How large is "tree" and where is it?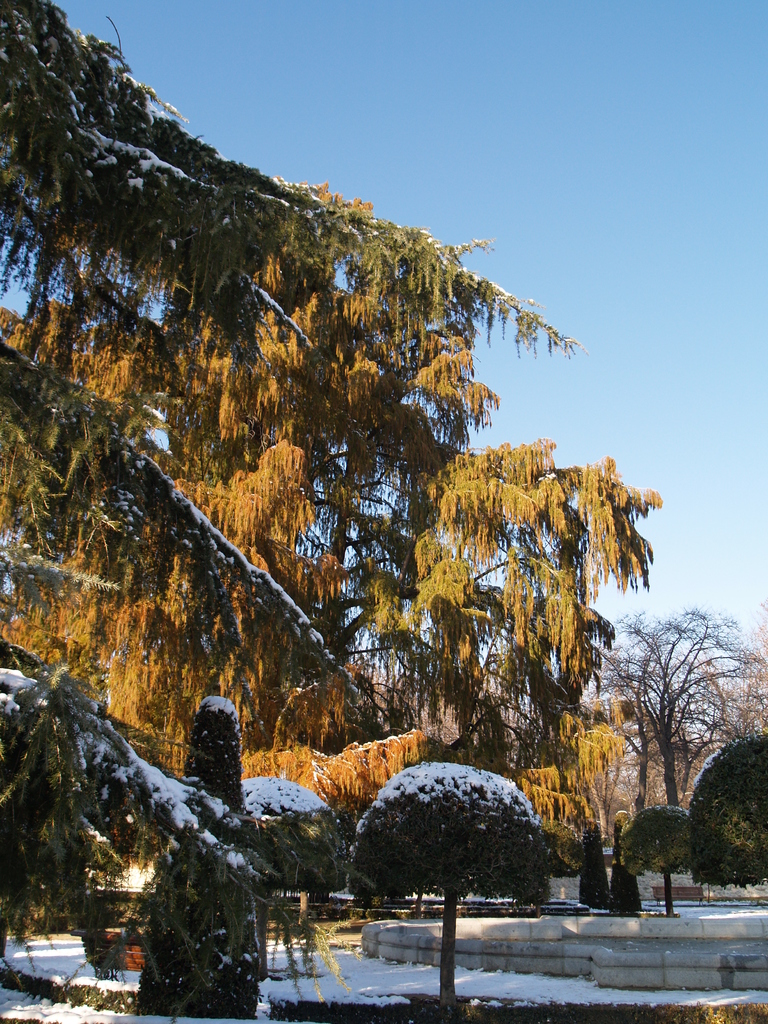
Bounding box: 677:733:767:896.
